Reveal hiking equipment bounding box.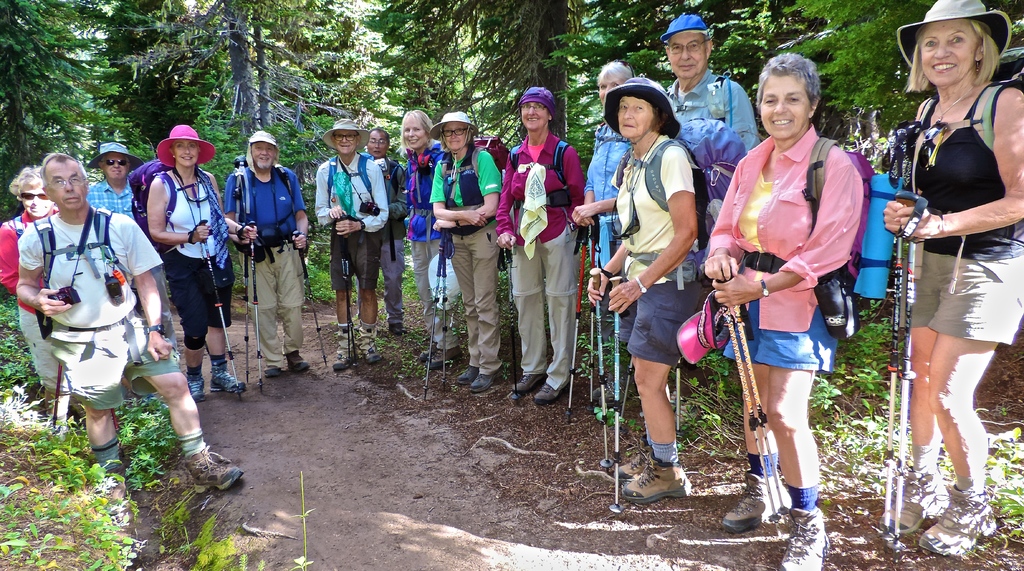
Revealed: [left=249, top=216, right=261, bottom=389].
